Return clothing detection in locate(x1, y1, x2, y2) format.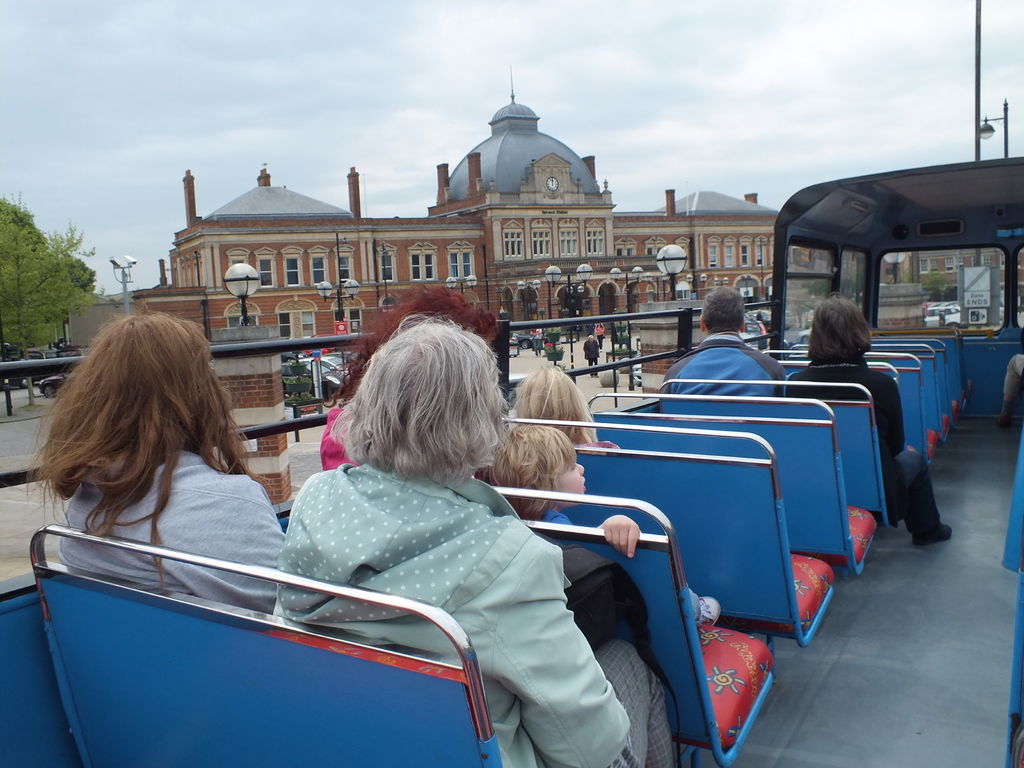
locate(758, 355, 948, 550).
